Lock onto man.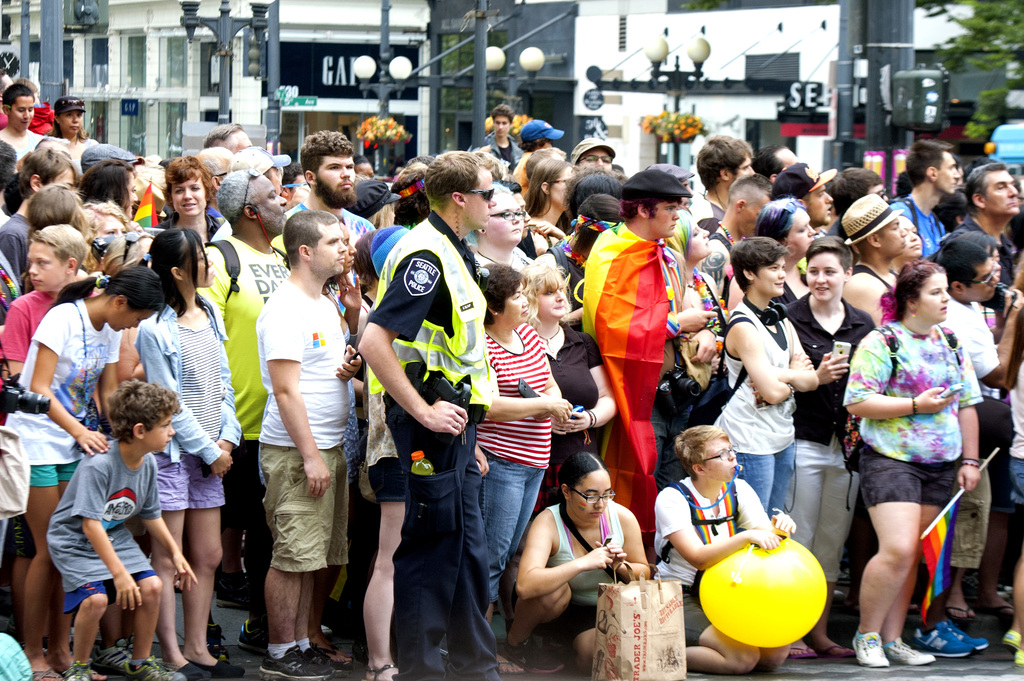
Locked: <region>0, 73, 13, 135</region>.
